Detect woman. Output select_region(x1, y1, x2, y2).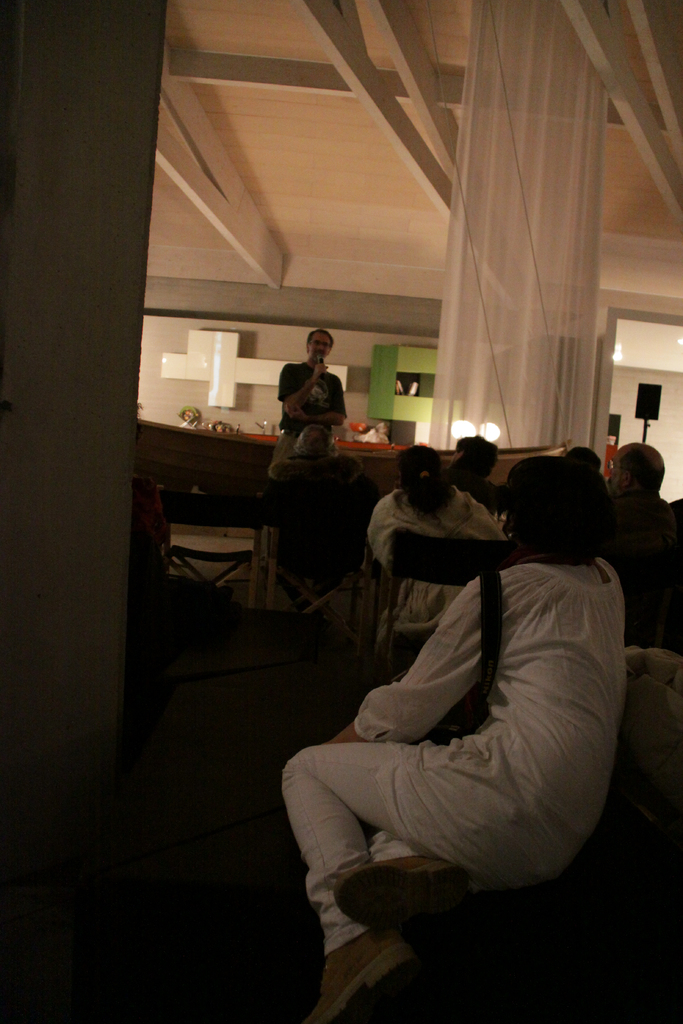
select_region(372, 440, 507, 632).
